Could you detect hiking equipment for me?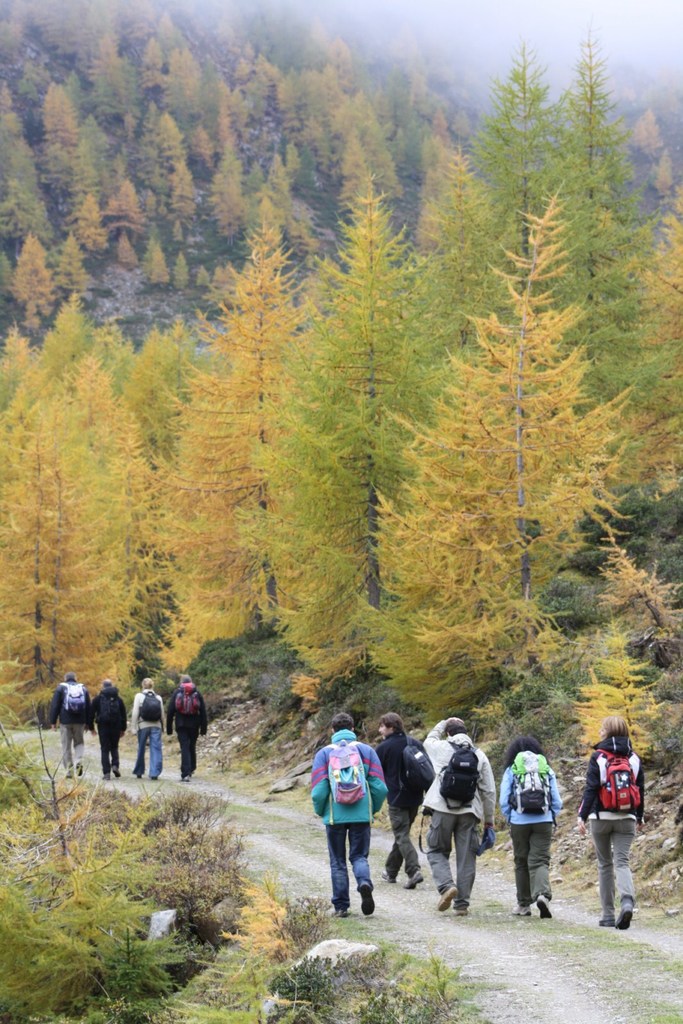
Detection result: (394,739,434,797).
